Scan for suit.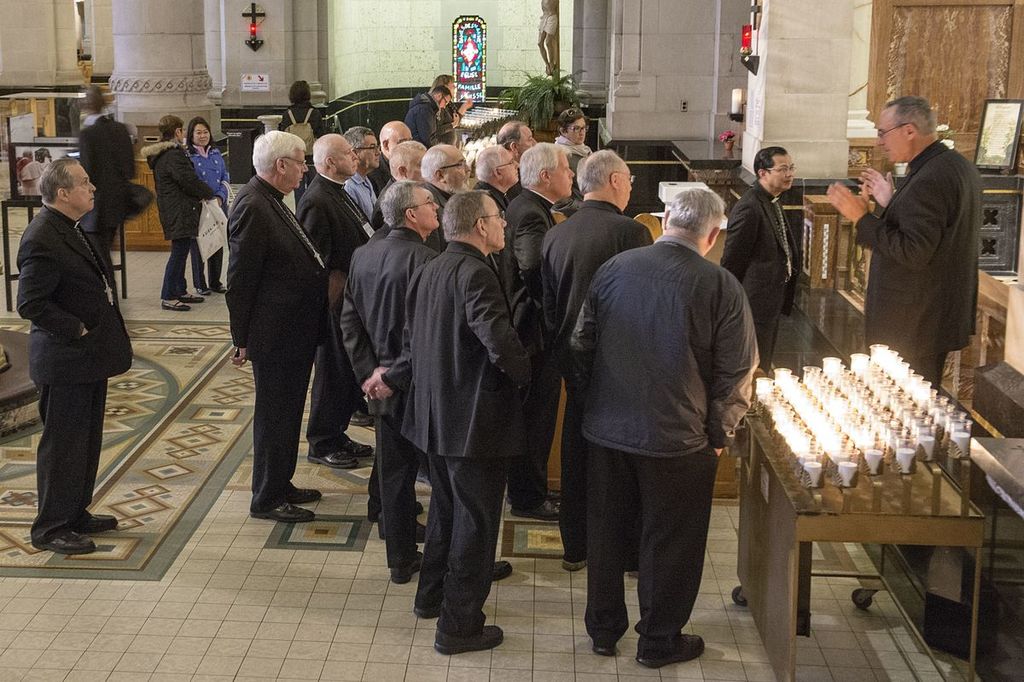
Scan result: select_region(499, 193, 556, 511).
